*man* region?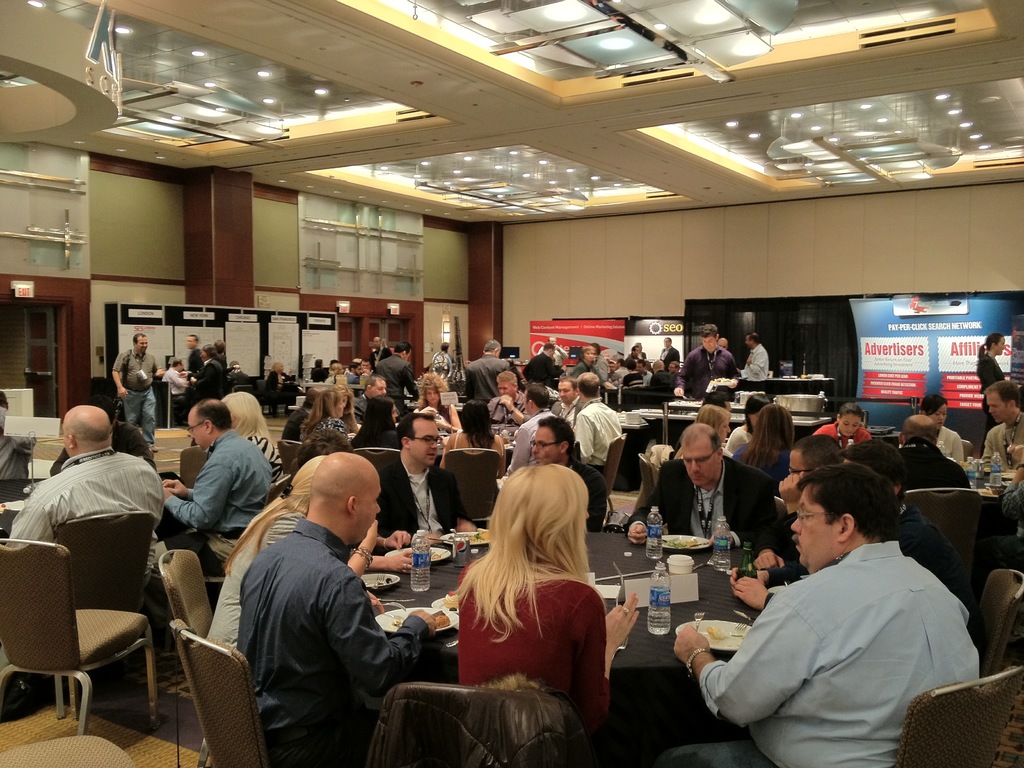
detection(627, 346, 642, 356)
